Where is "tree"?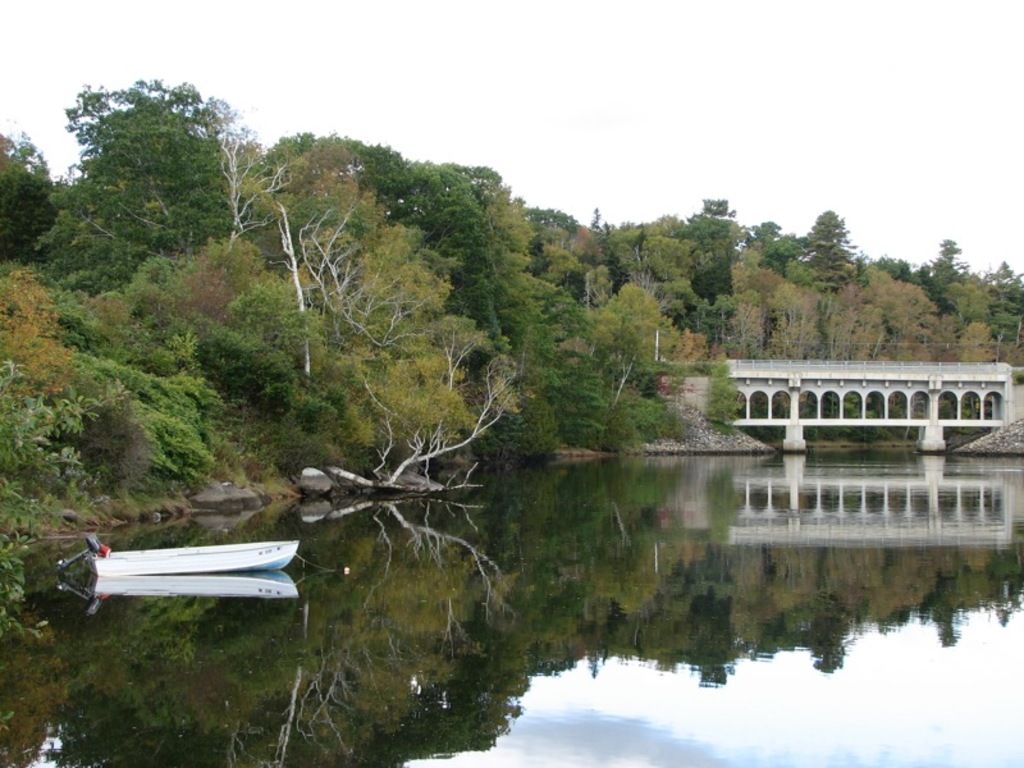
left=64, top=69, right=237, bottom=278.
